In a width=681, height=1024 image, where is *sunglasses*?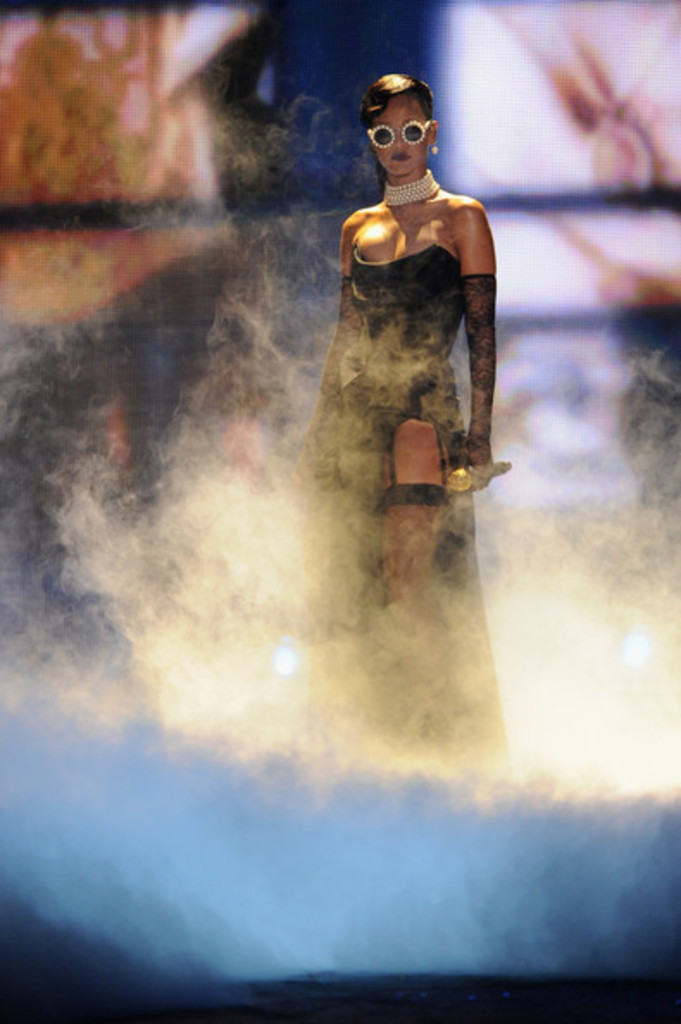
box(367, 119, 431, 150).
